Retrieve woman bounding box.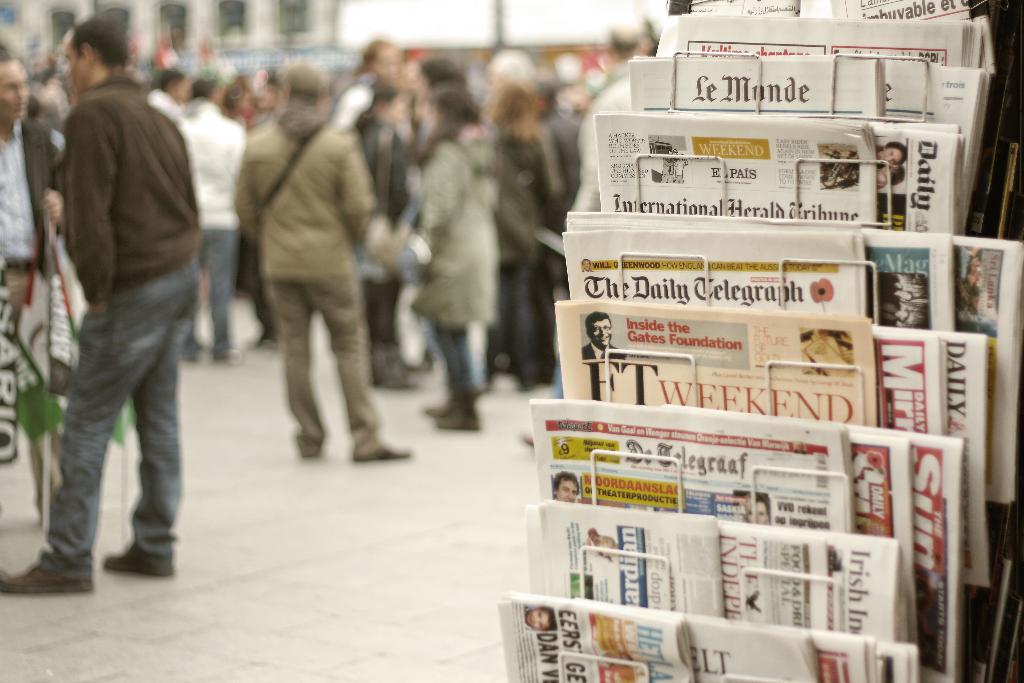
Bounding box: [373, 63, 512, 456].
